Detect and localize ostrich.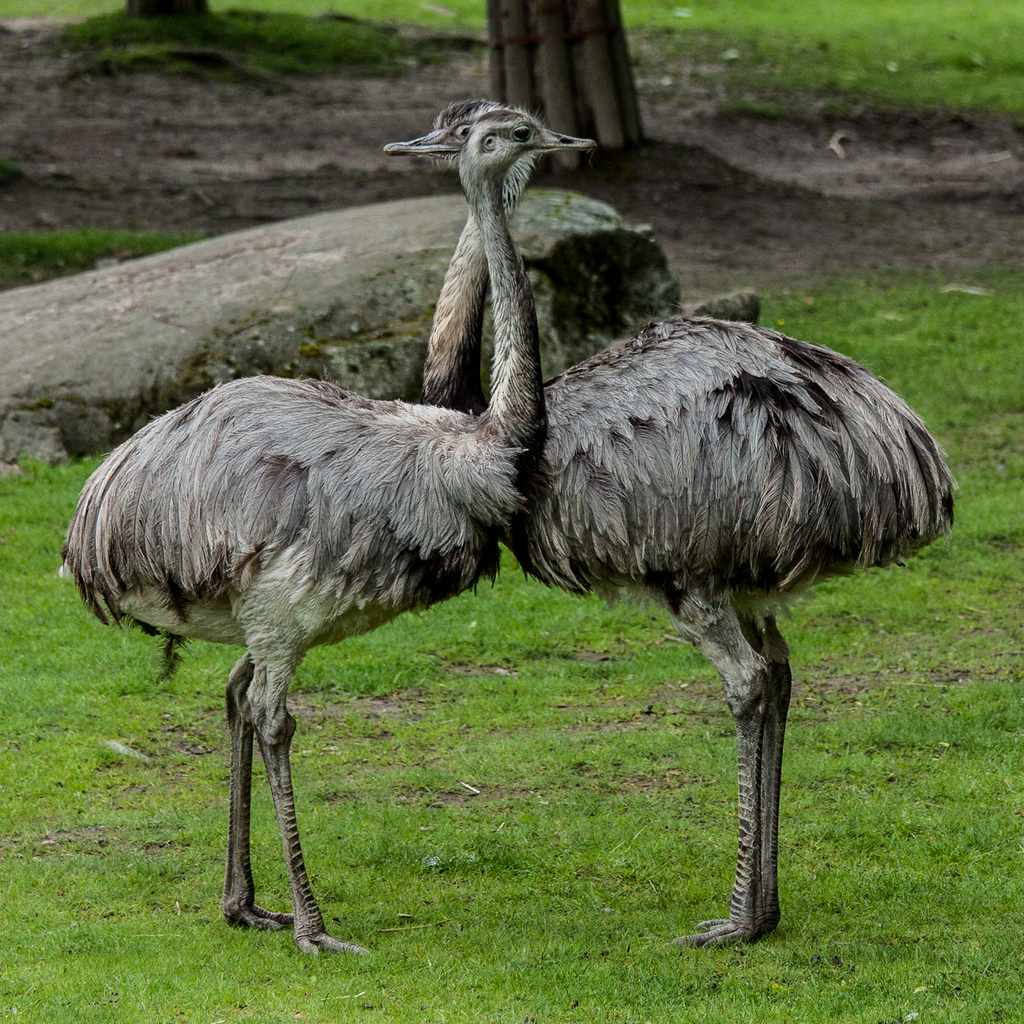
Localized at 53,100,603,961.
